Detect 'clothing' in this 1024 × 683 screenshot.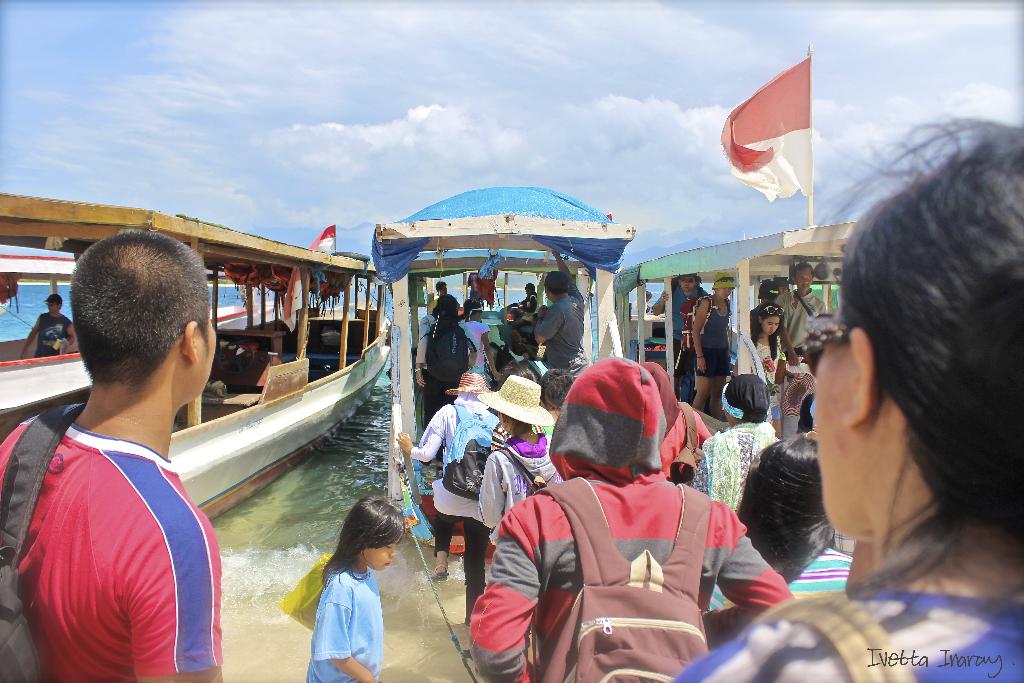
Detection: (35,311,74,355).
